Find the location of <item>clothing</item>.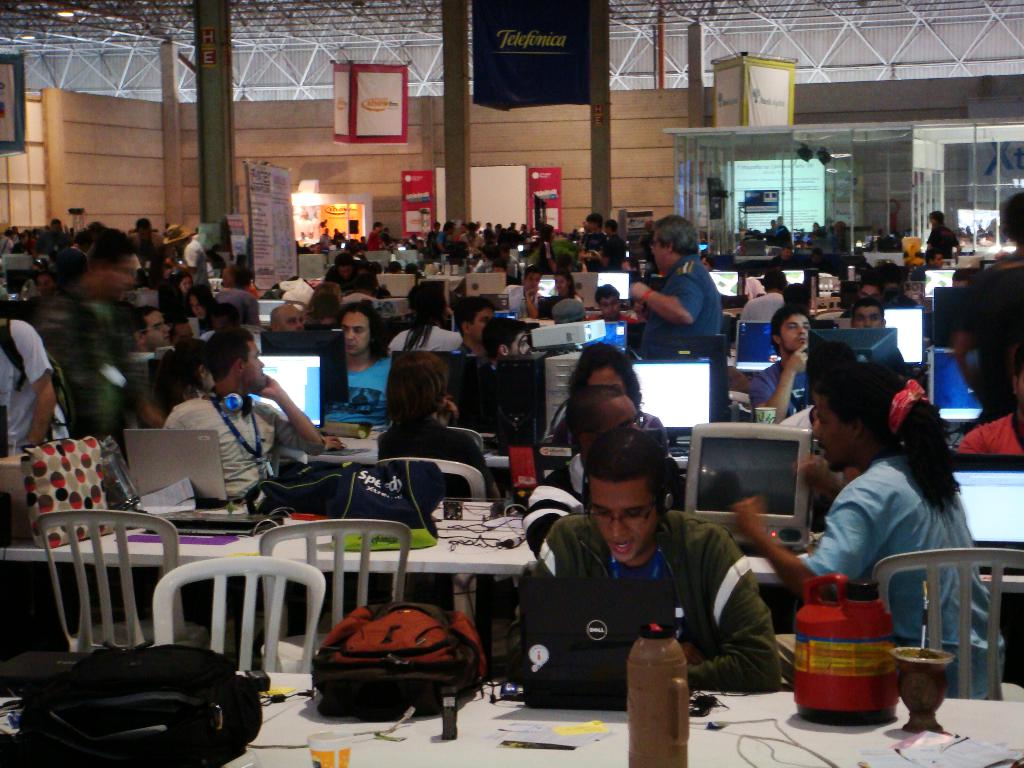
Location: x1=154, y1=394, x2=327, y2=500.
